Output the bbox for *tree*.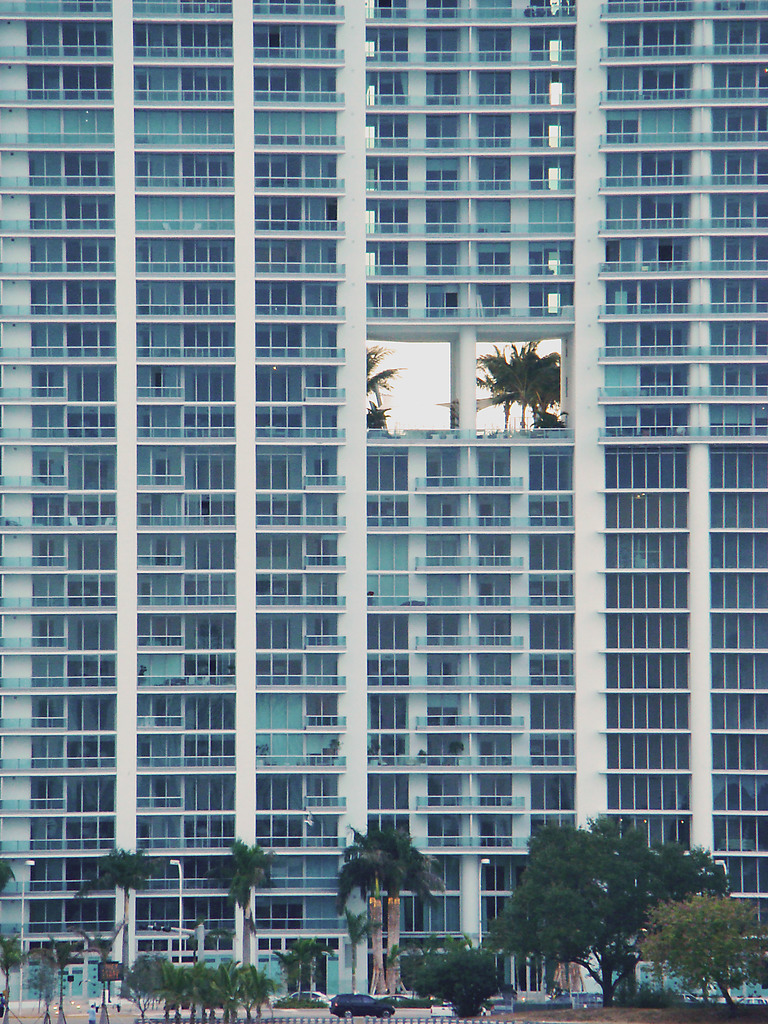
l=351, t=832, r=432, b=1000.
